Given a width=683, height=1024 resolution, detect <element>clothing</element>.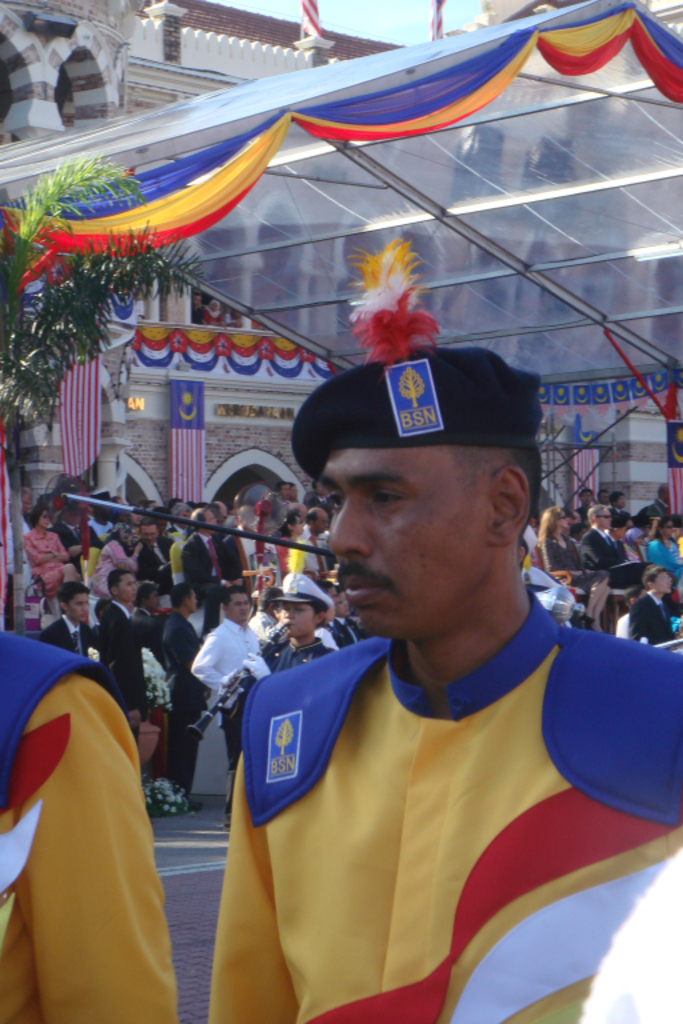
{"x1": 172, "y1": 536, "x2": 219, "y2": 595}.
